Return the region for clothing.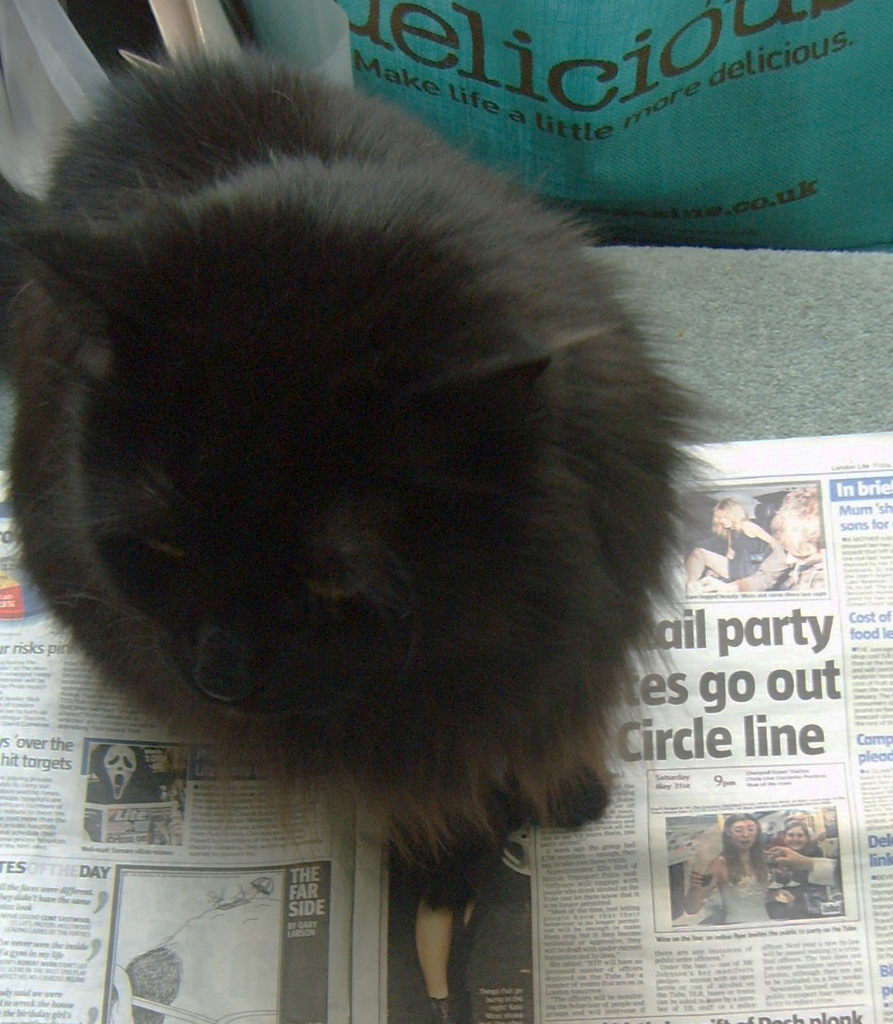
bbox(815, 857, 843, 890).
